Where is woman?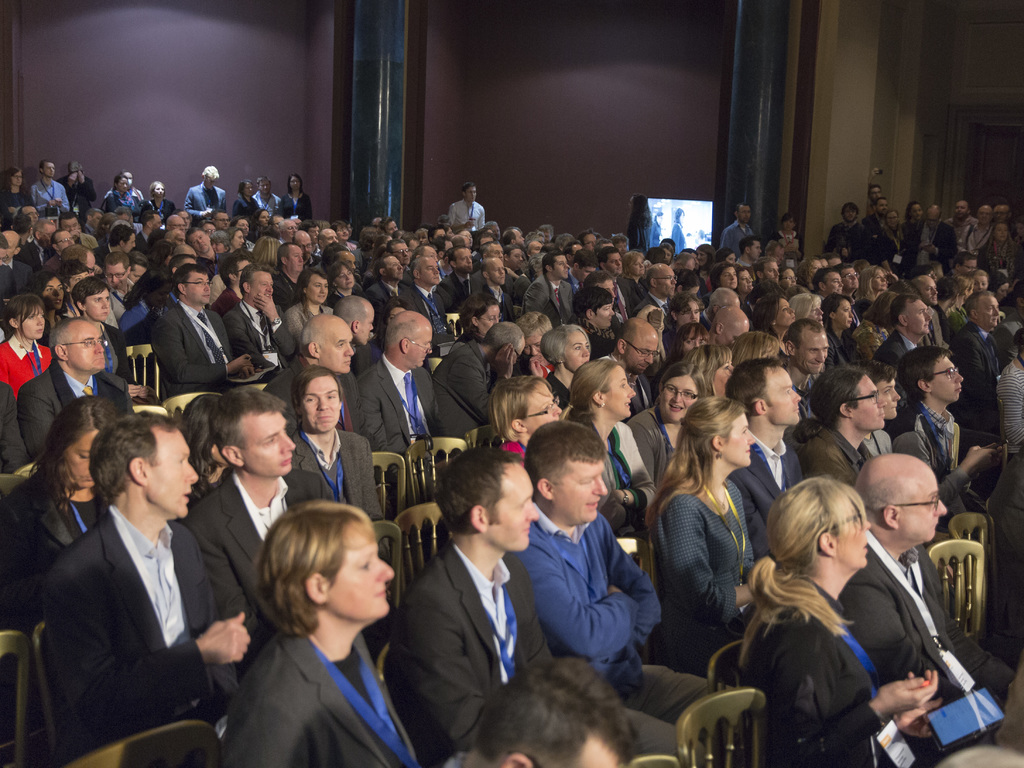
<box>769,206,812,265</box>.
